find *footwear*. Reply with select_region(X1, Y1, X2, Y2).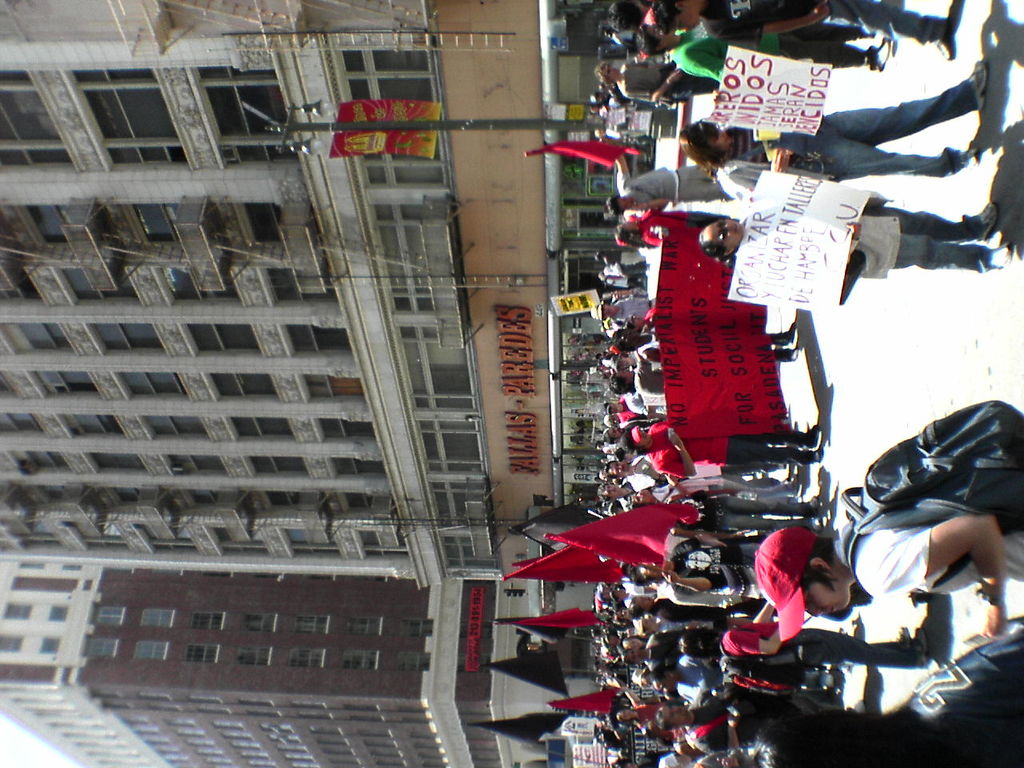
select_region(824, 670, 838, 688).
